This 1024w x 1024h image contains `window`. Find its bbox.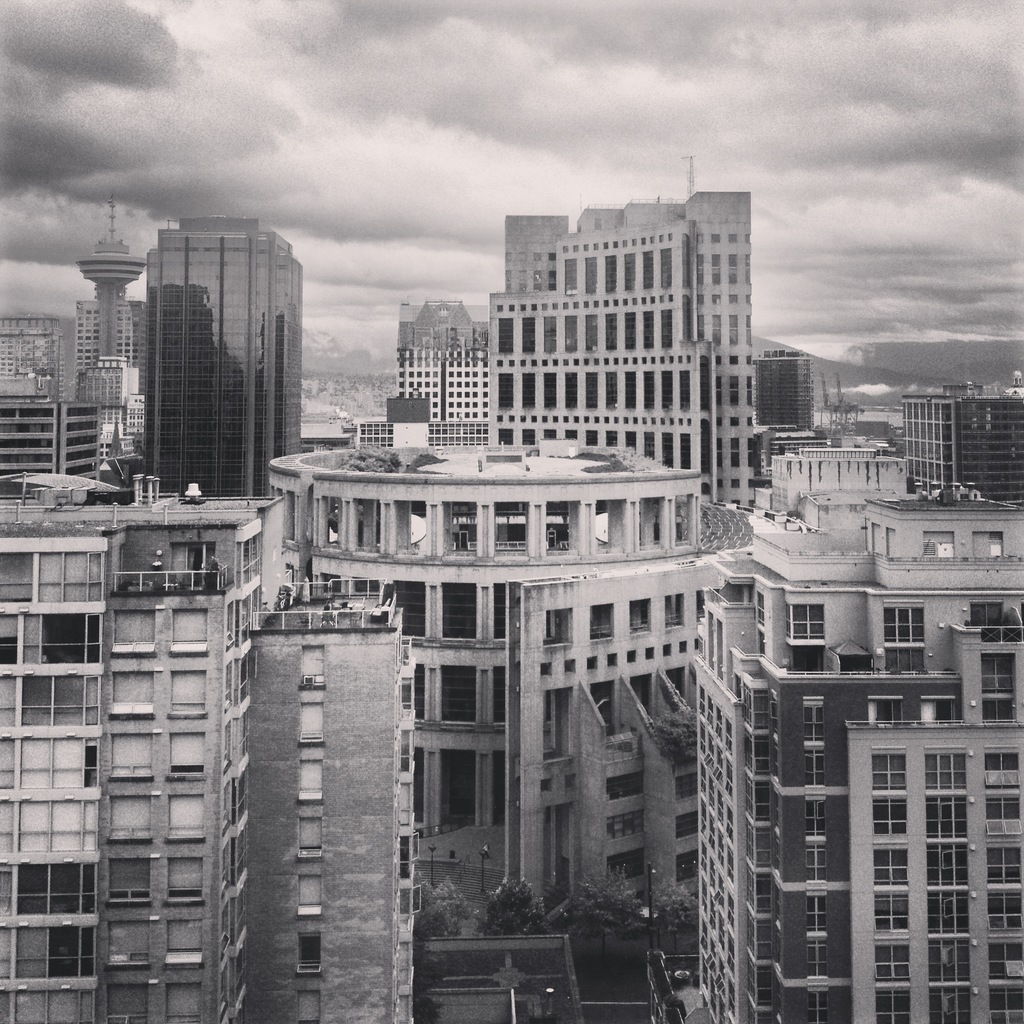
[left=0, top=717, right=100, bottom=790].
